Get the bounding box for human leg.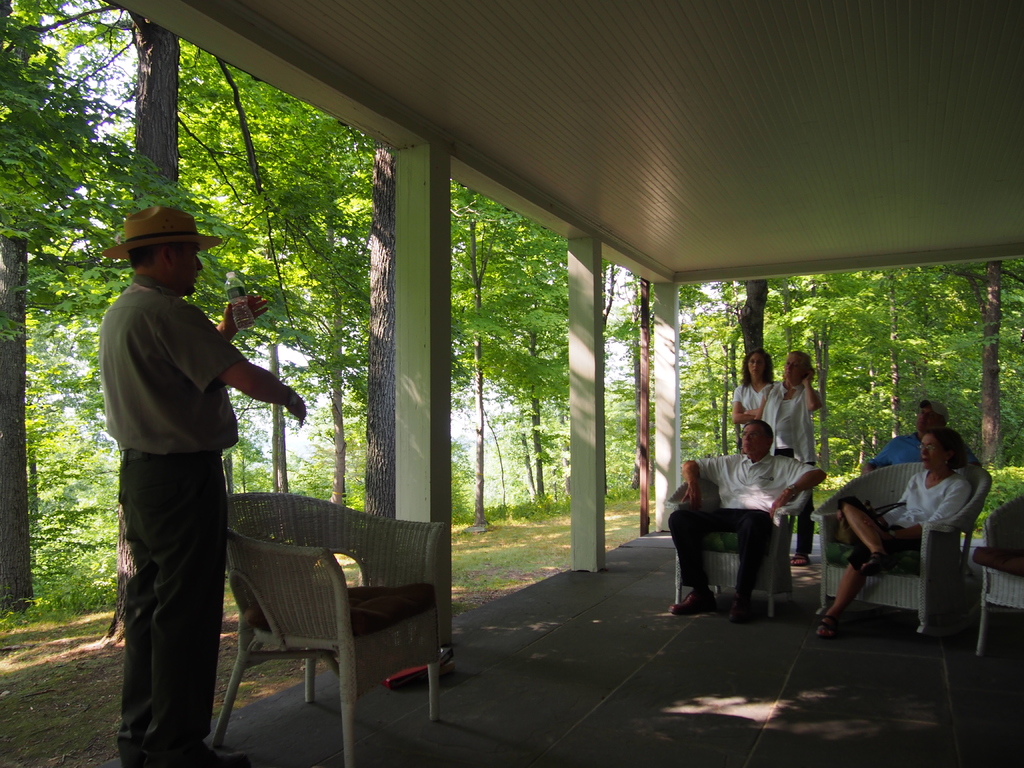
pyautogui.locateOnScreen(110, 435, 225, 751).
